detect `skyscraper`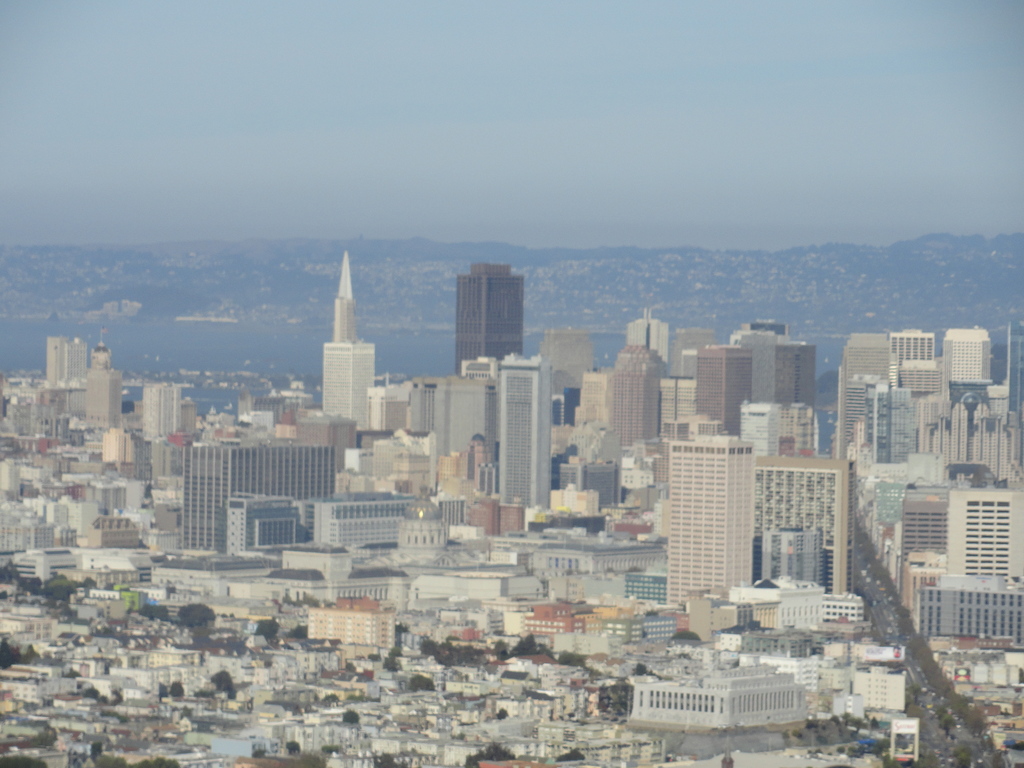
(x1=941, y1=486, x2=1023, y2=585)
